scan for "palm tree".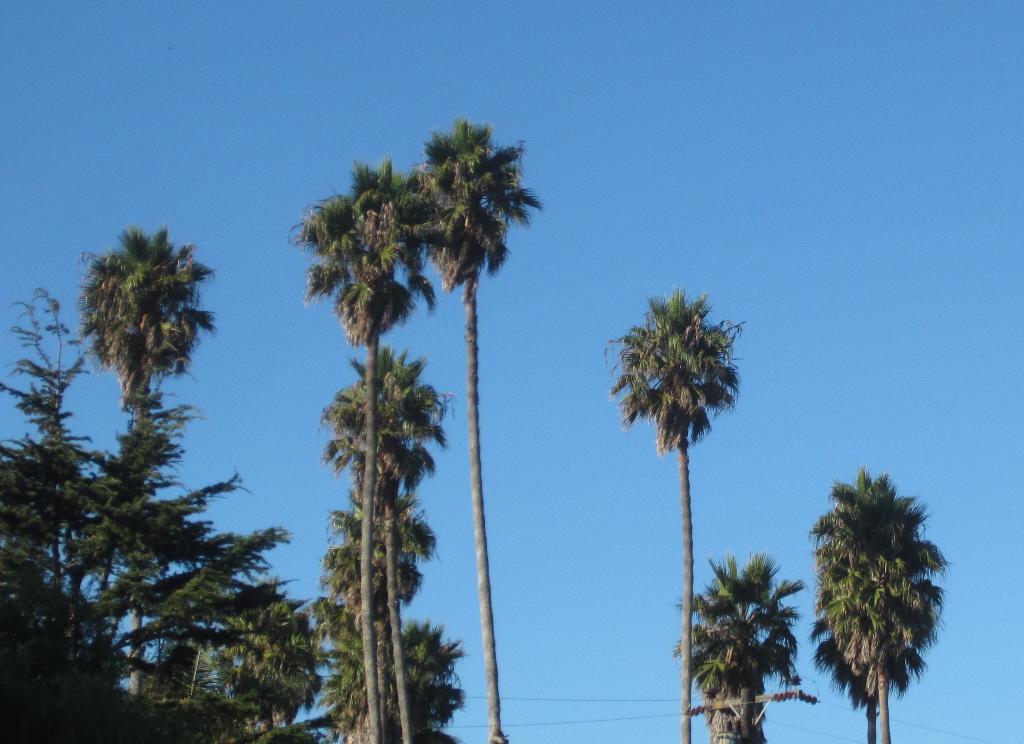
Scan result: [365,615,452,725].
